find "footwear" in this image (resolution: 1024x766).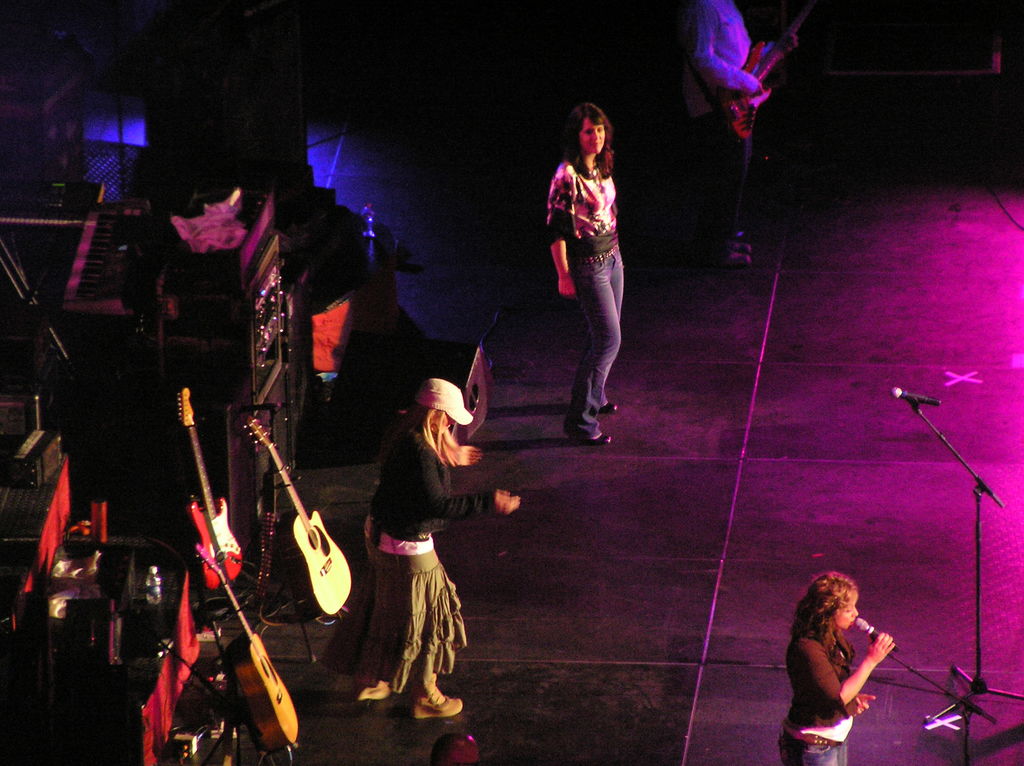
x1=565, y1=424, x2=614, y2=448.
